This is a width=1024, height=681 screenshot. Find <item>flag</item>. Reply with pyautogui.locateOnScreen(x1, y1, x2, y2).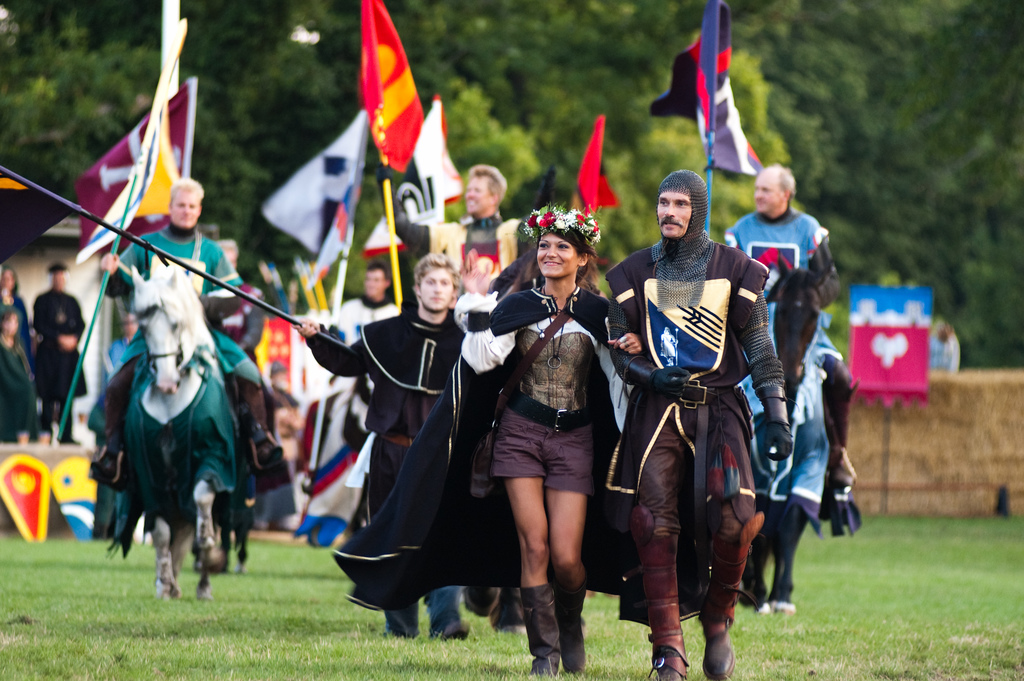
pyautogui.locateOnScreen(657, 0, 765, 181).
